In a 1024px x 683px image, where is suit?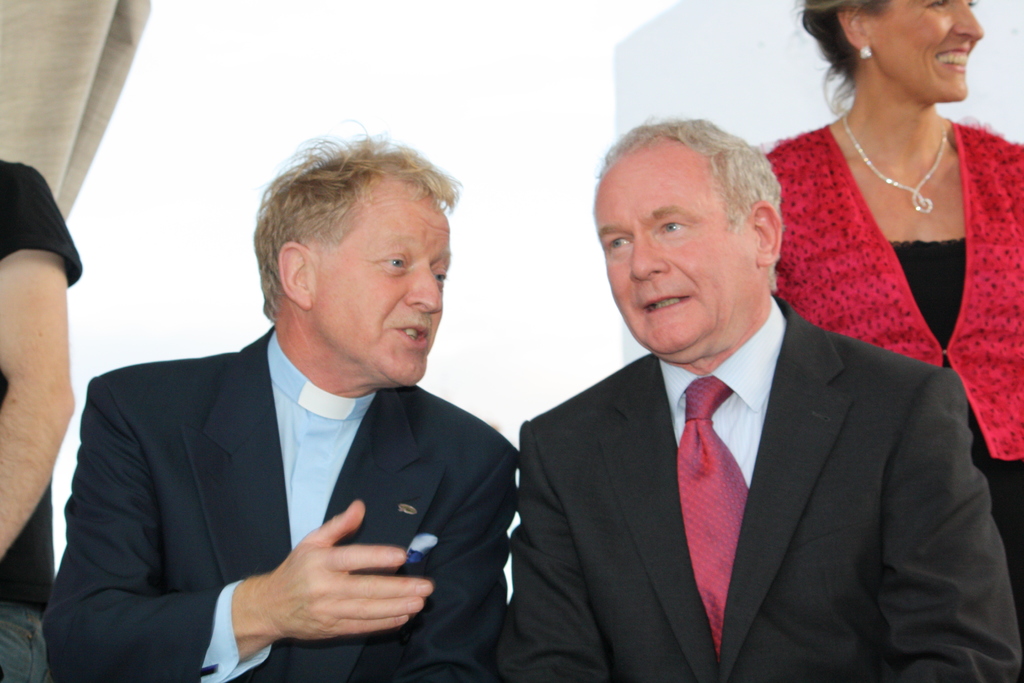
region(40, 328, 521, 681).
